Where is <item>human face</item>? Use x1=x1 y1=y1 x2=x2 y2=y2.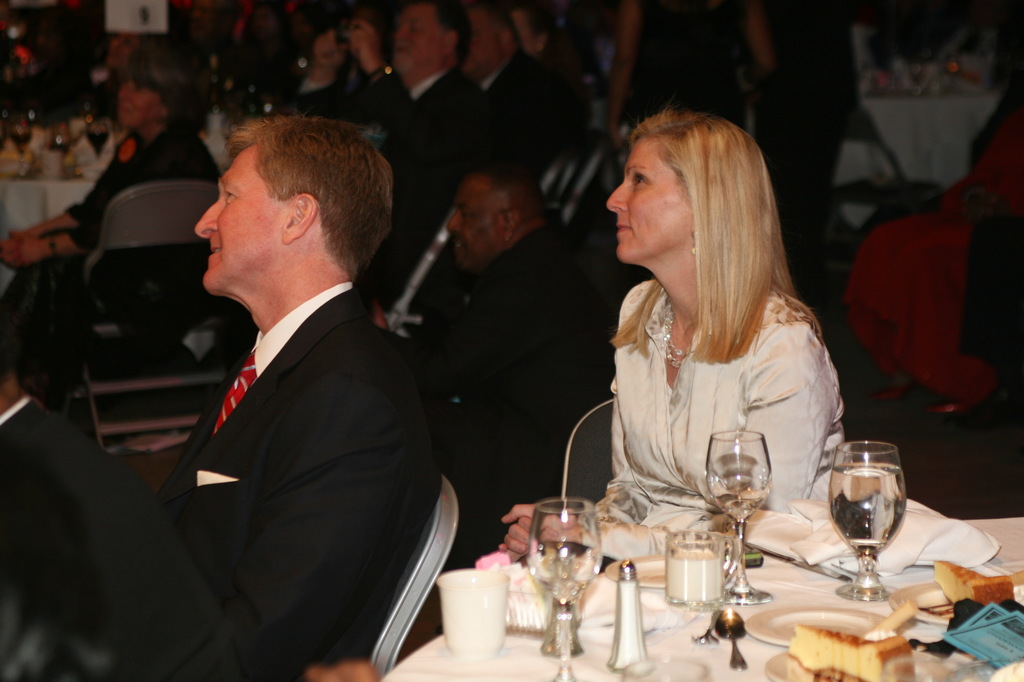
x1=401 y1=3 x2=451 y2=79.
